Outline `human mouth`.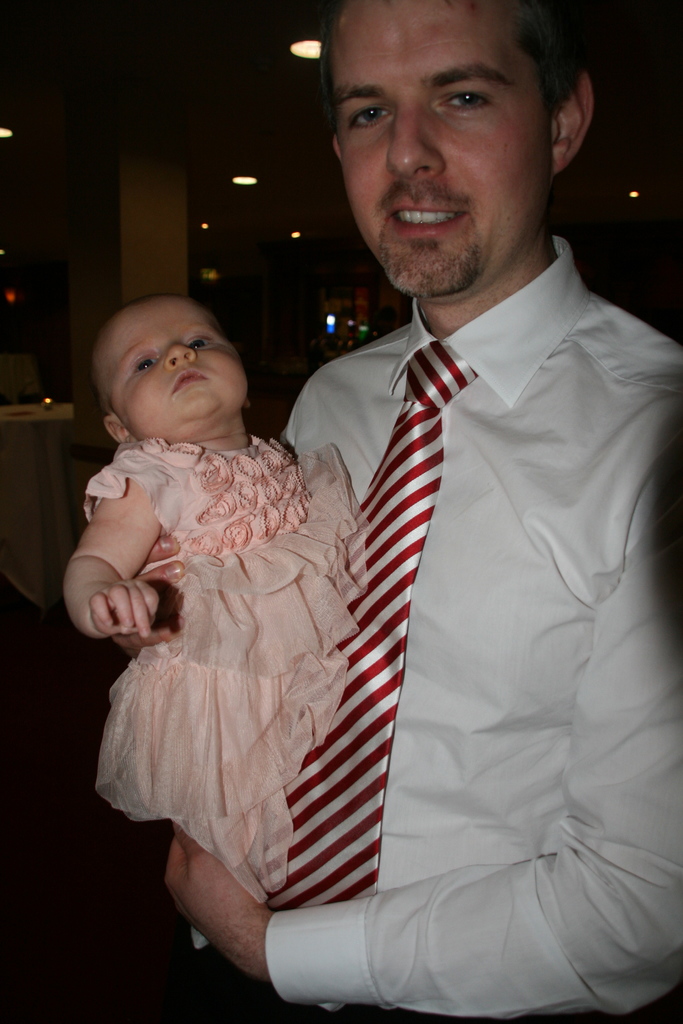
Outline: [167, 364, 213, 396].
